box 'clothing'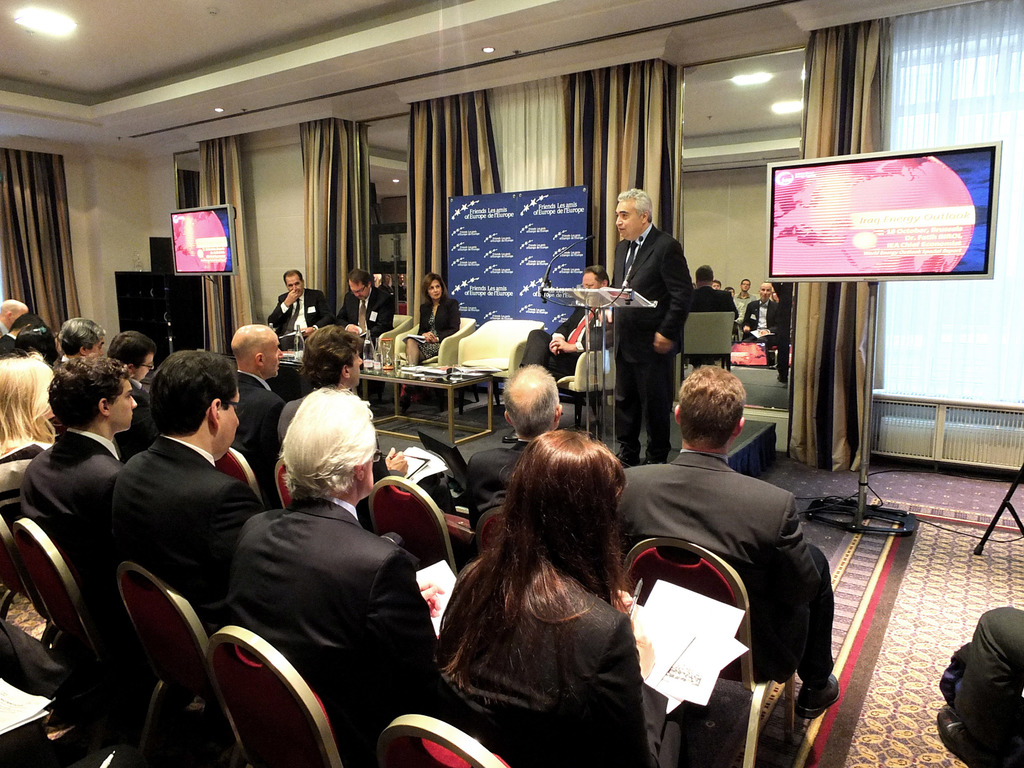
[944, 607, 1023, 757]
